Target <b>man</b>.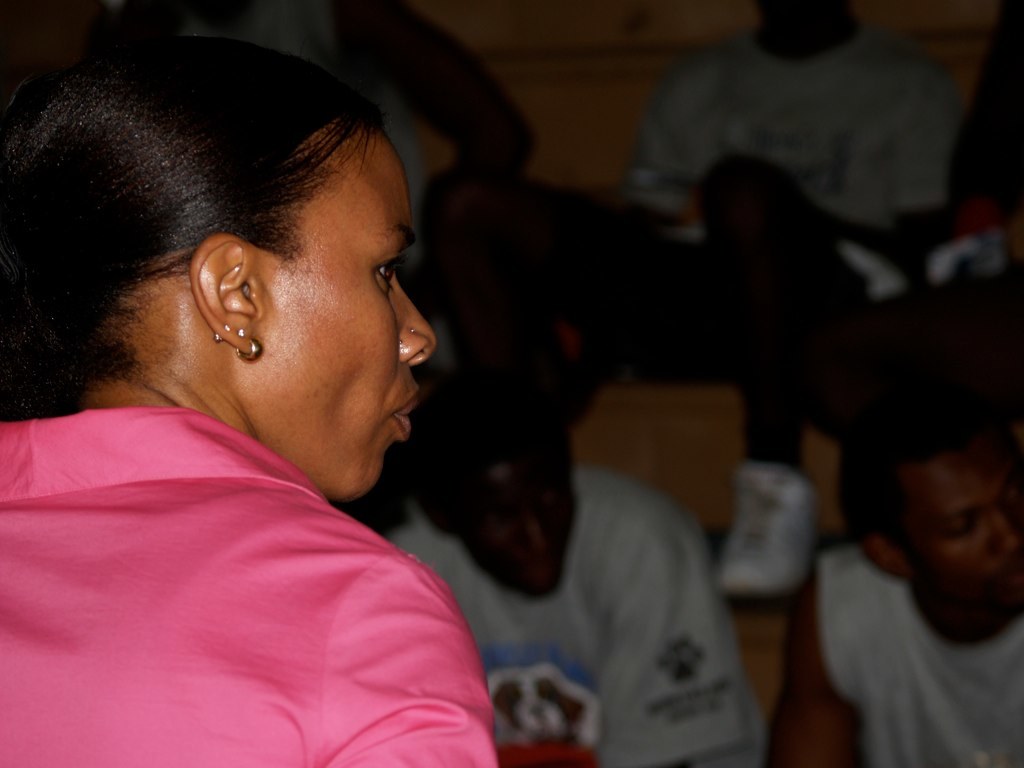
Target region: left=380, top=373, right=767, bottom=767.
